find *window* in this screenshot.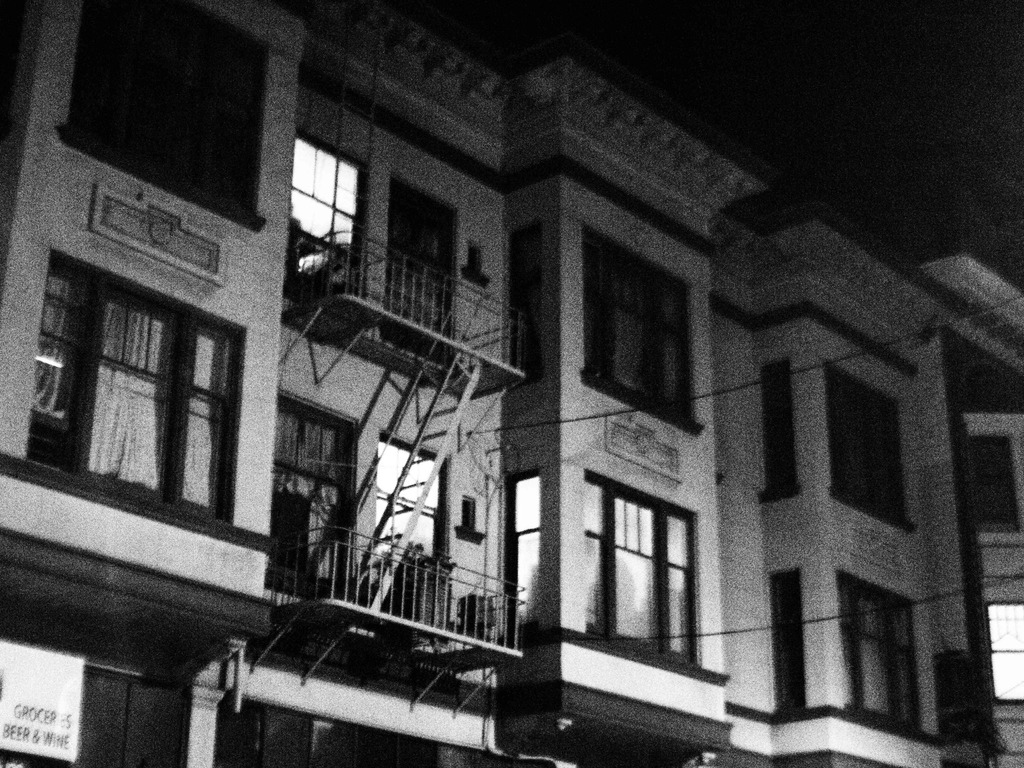
The bounding box for *window* is box(584, 476, 698, 662).
